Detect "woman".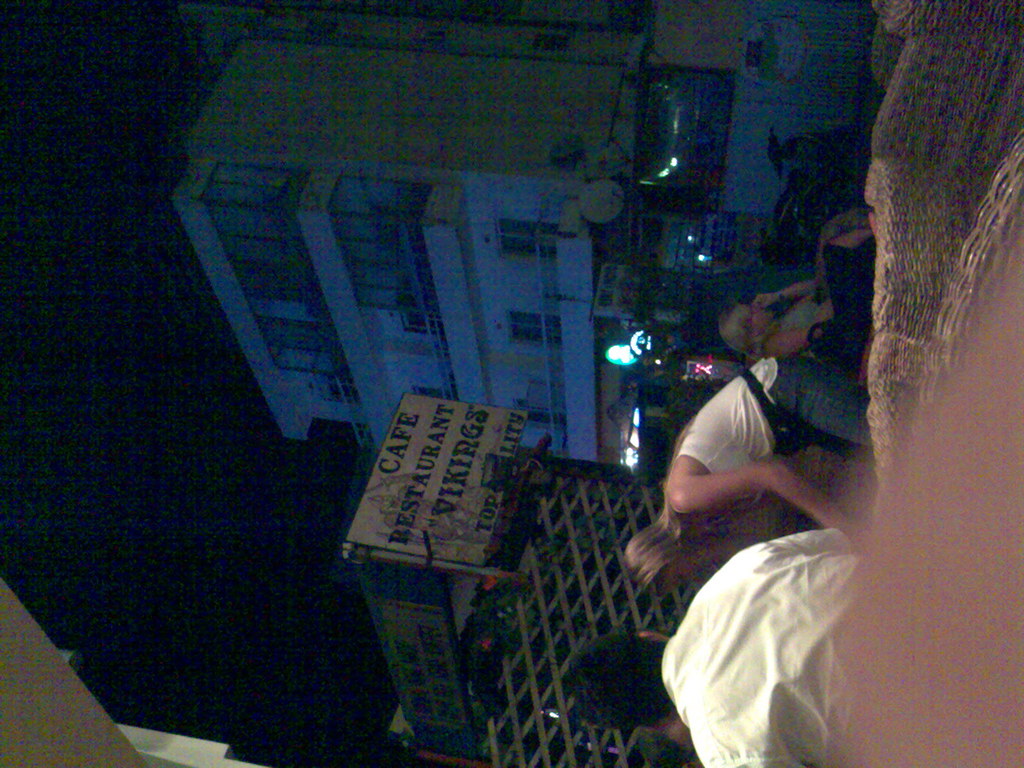
Detected at <region>621, 356, 870, 600</region>.
